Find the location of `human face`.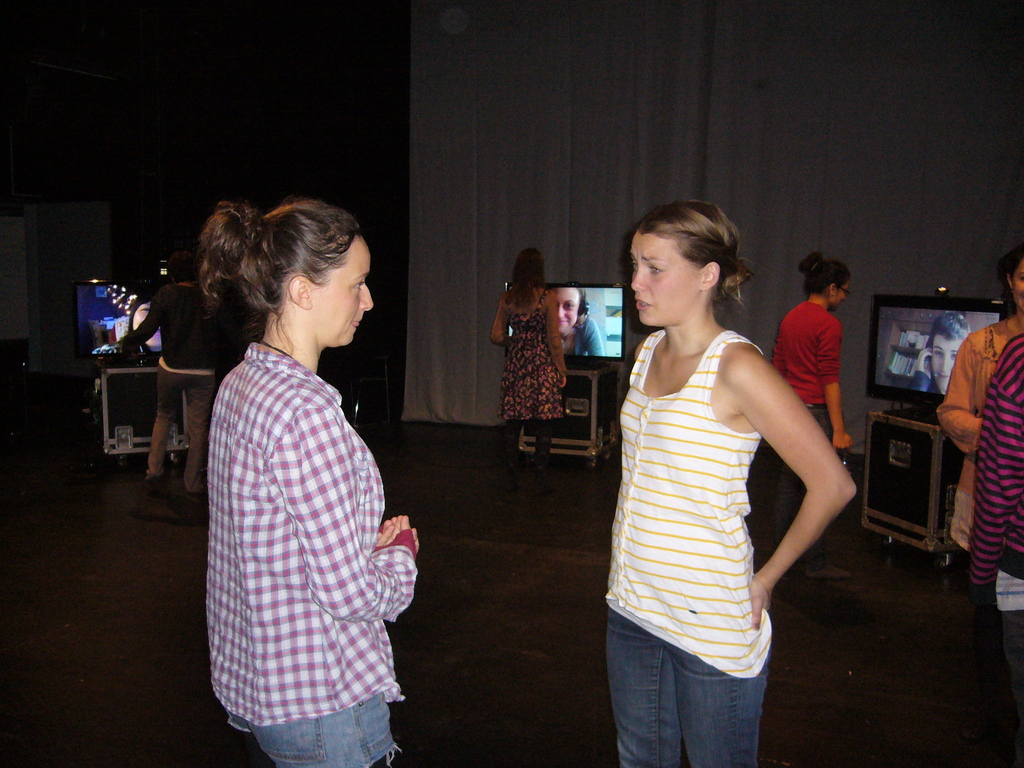
Location: <box>632,228,707,326</box>.
